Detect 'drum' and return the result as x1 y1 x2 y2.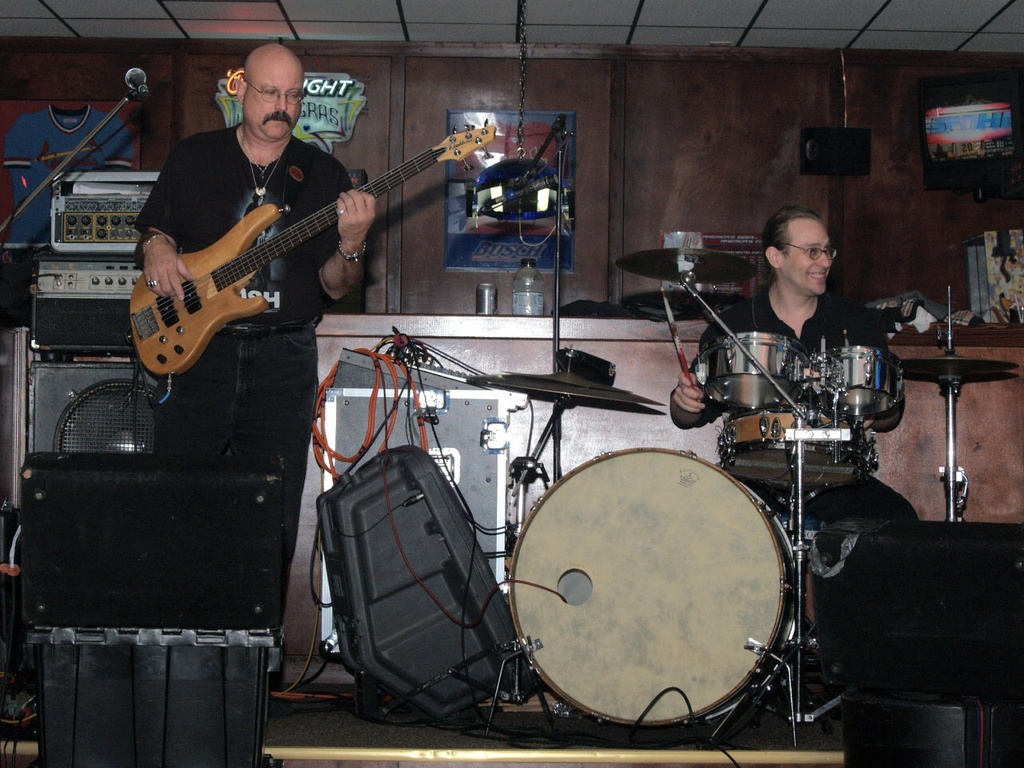
505 446 795 726.
